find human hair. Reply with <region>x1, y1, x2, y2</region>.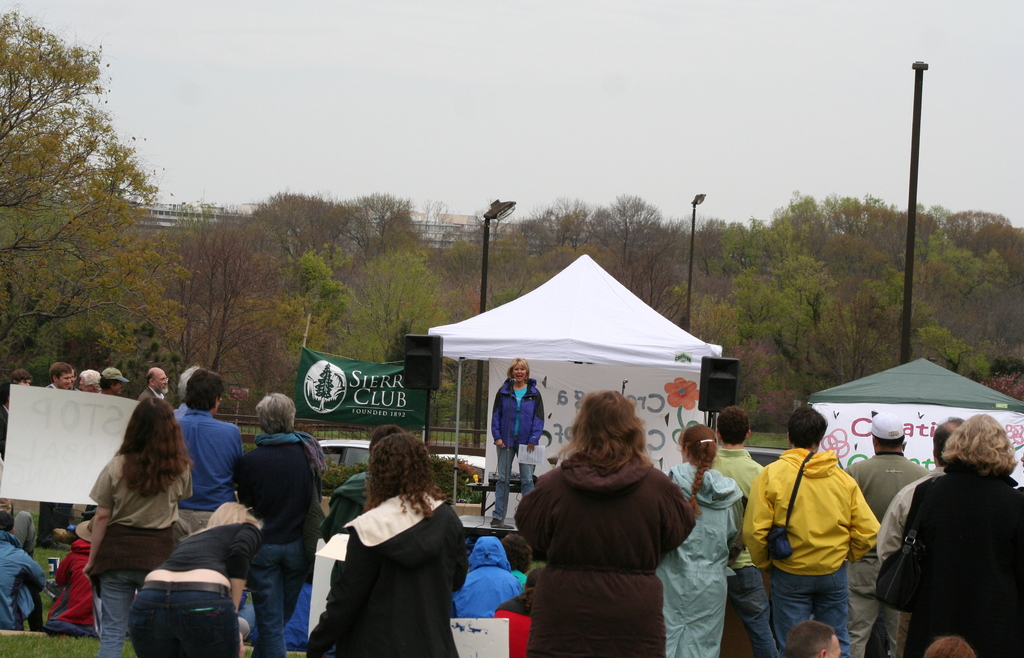
<region>203, 497, 268, 528</region>.
